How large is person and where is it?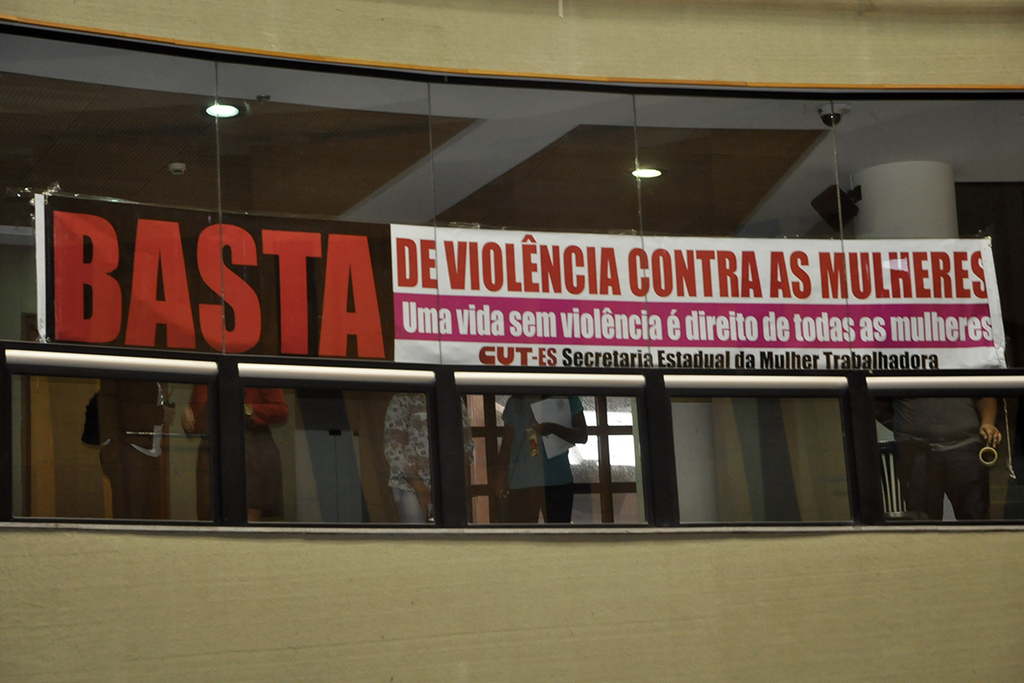
Bounding box: 381 392 474 522.
